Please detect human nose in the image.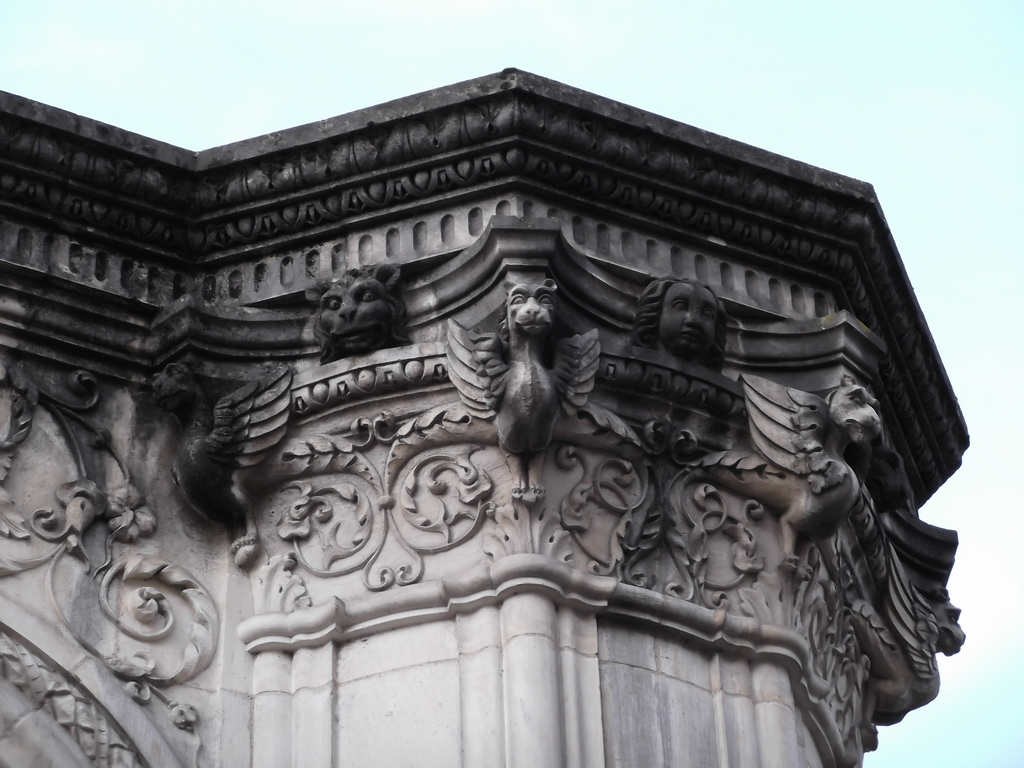
box(685, 310, 700, 325).
